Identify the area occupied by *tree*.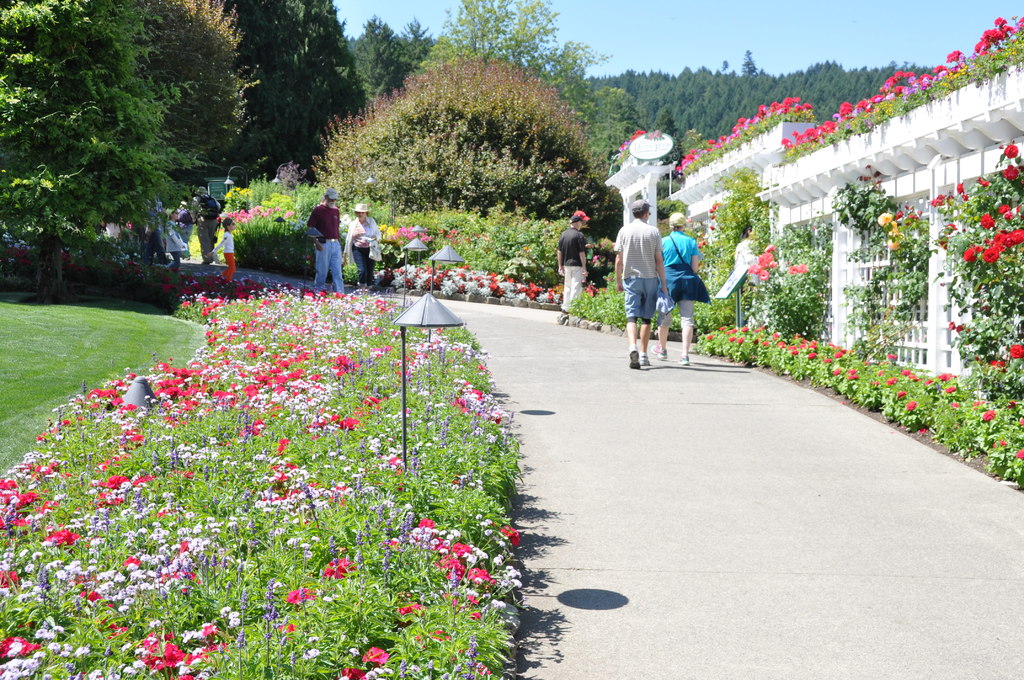
Area: <bbox>63, 0, 257, 210</bbox>.
